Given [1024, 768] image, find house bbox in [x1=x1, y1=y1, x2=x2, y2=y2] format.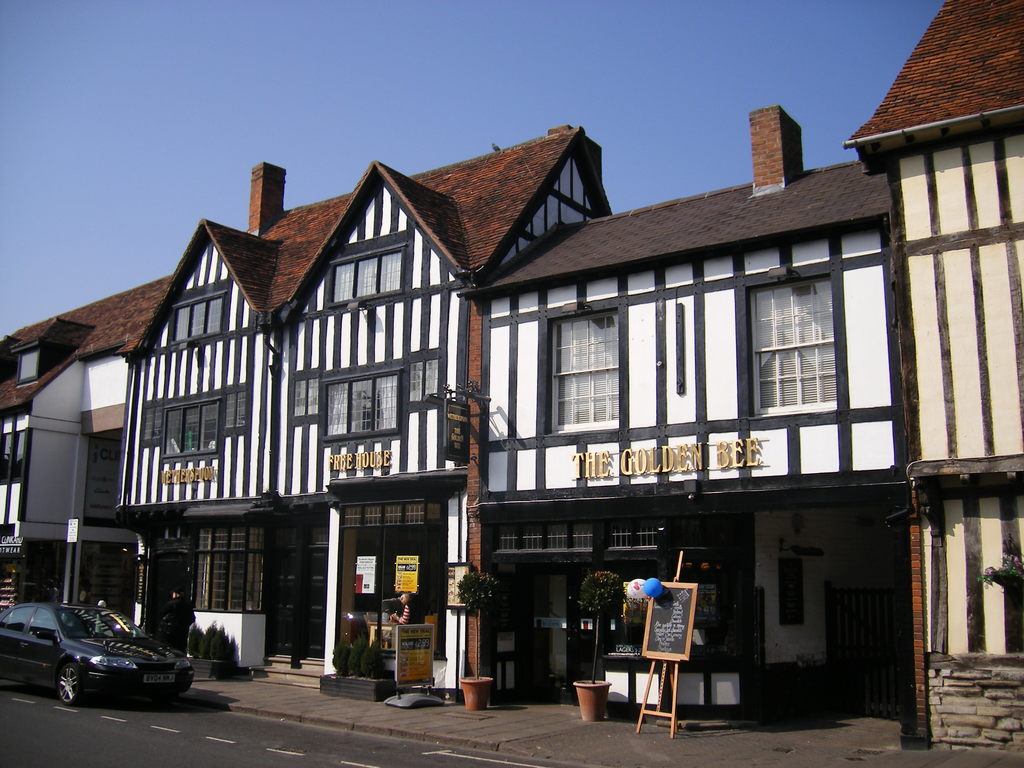
[x1=469, y1=105, x2=912, y2=715].
